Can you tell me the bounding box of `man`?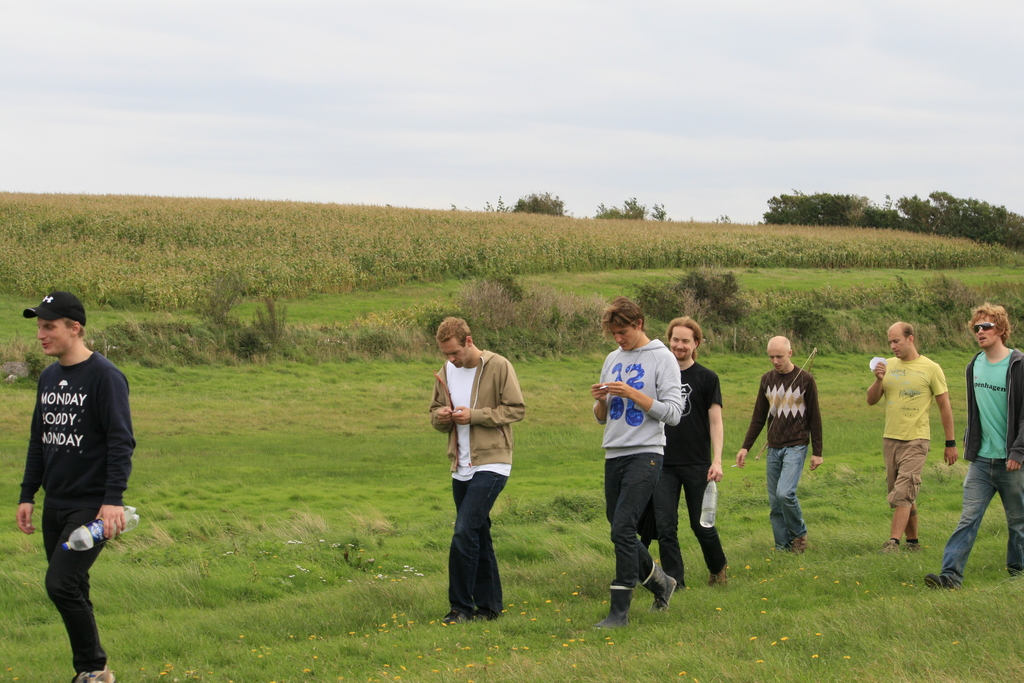
[x1=427, y1=314, x2=528, y2=619].
